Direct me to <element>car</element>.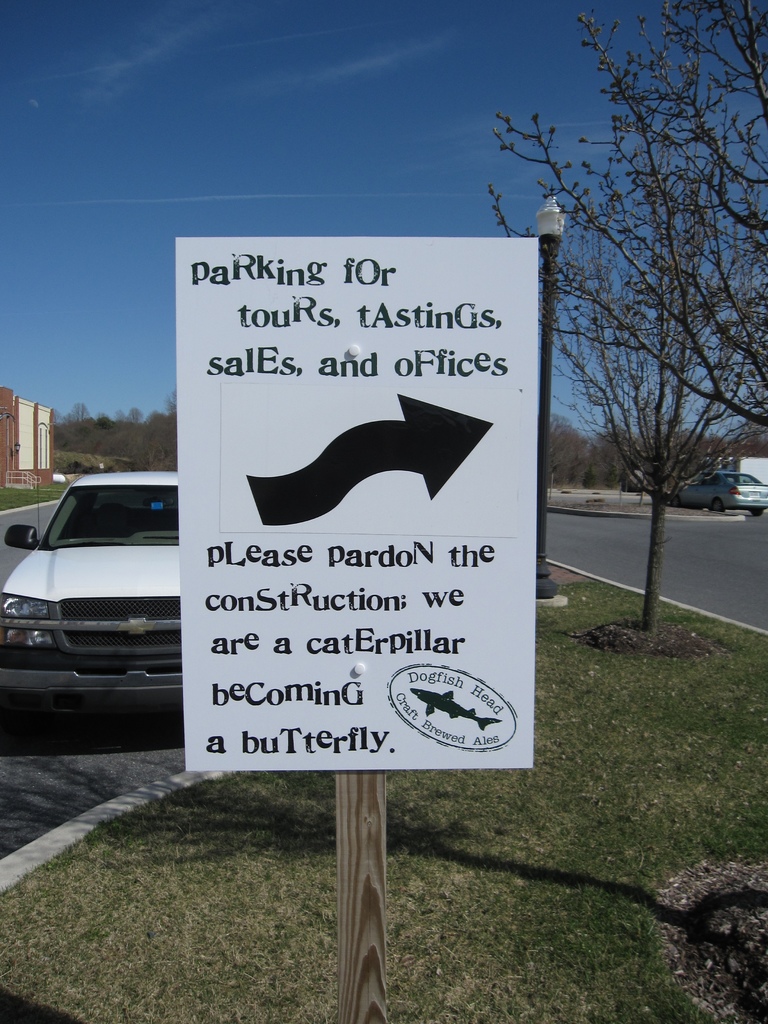
Direction: (671,467,767,510).
